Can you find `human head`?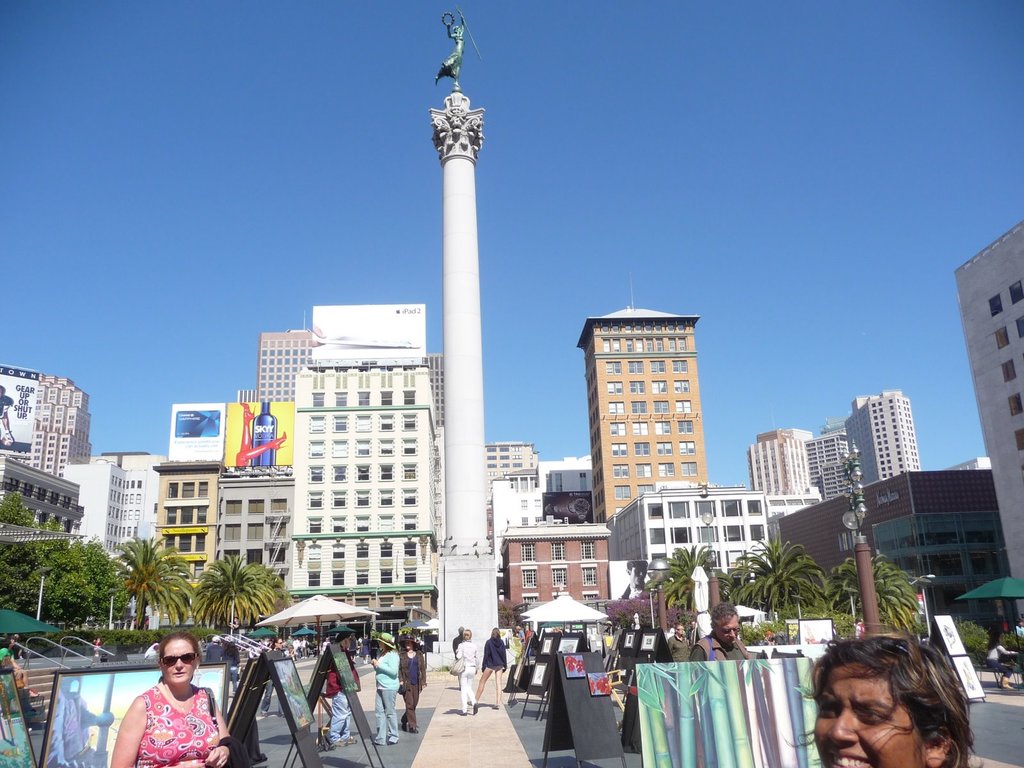
Yes, bounding box: bbox(490, 628, 500, 640).
